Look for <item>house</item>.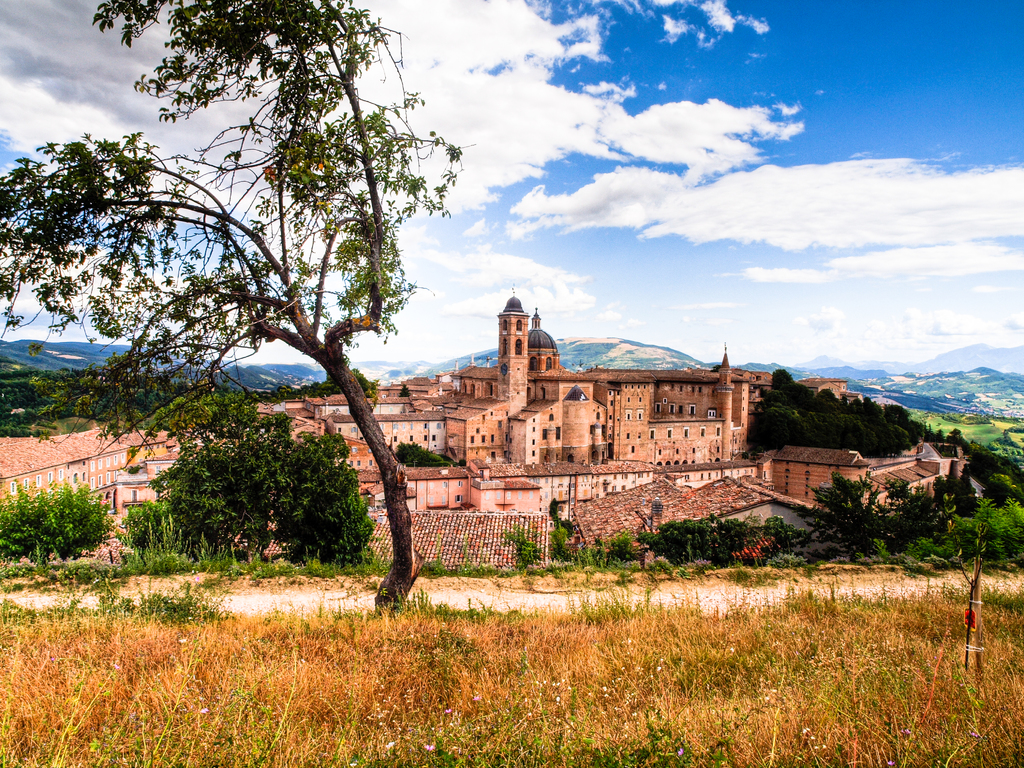
Found: <box>867,438,984,521</box>.
